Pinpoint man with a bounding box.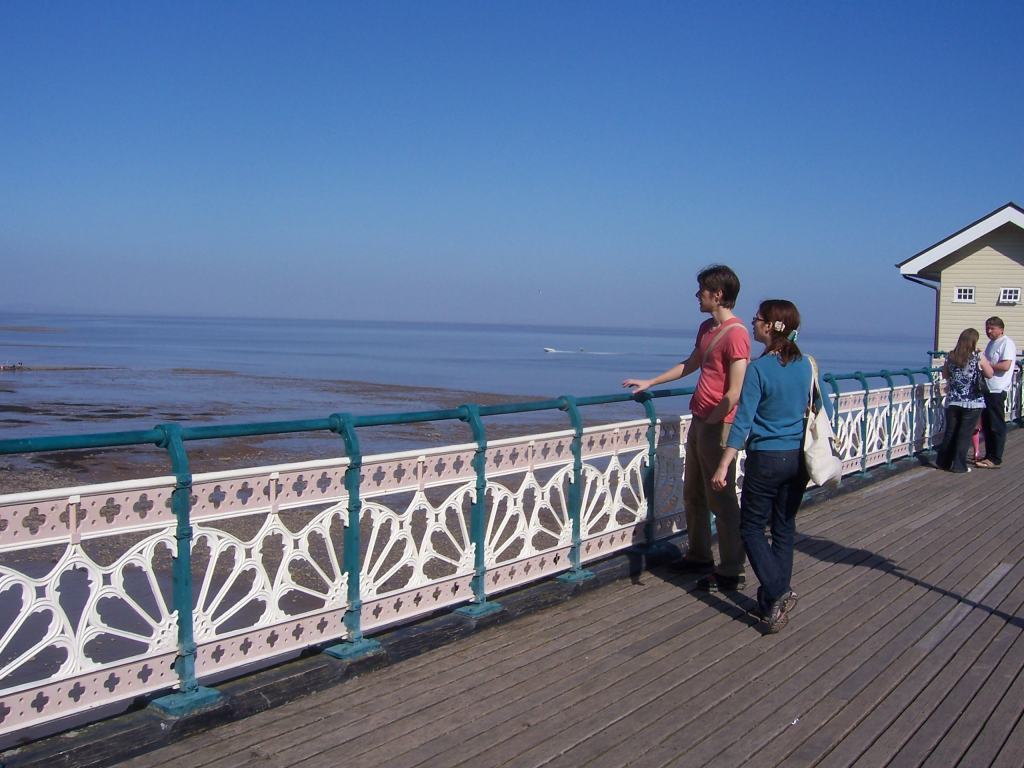
[968,308,1014,471].
